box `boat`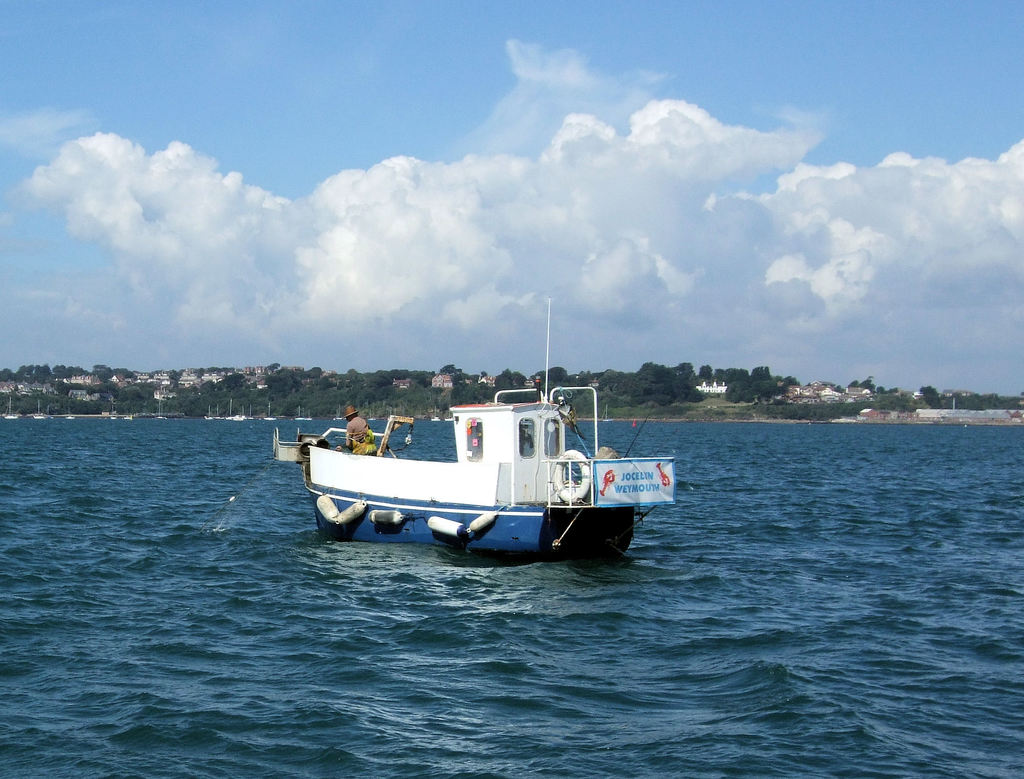
Rect(33, 396, 47, 421)
